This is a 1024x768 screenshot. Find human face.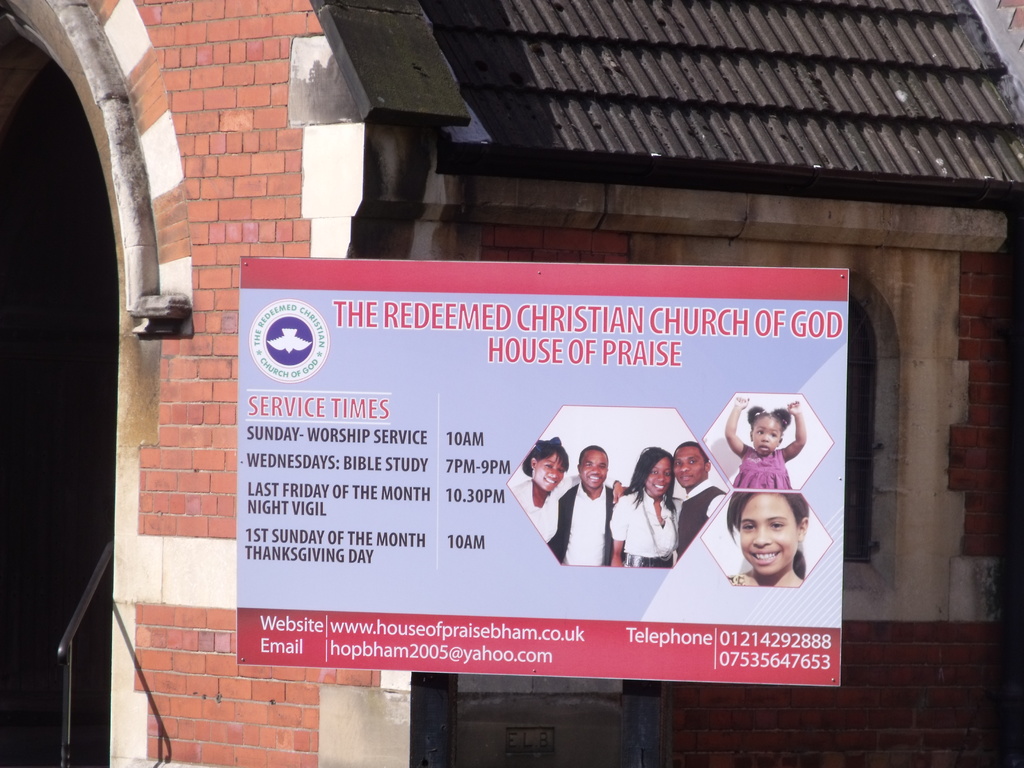
Bounding box: 742/490/800/577.
